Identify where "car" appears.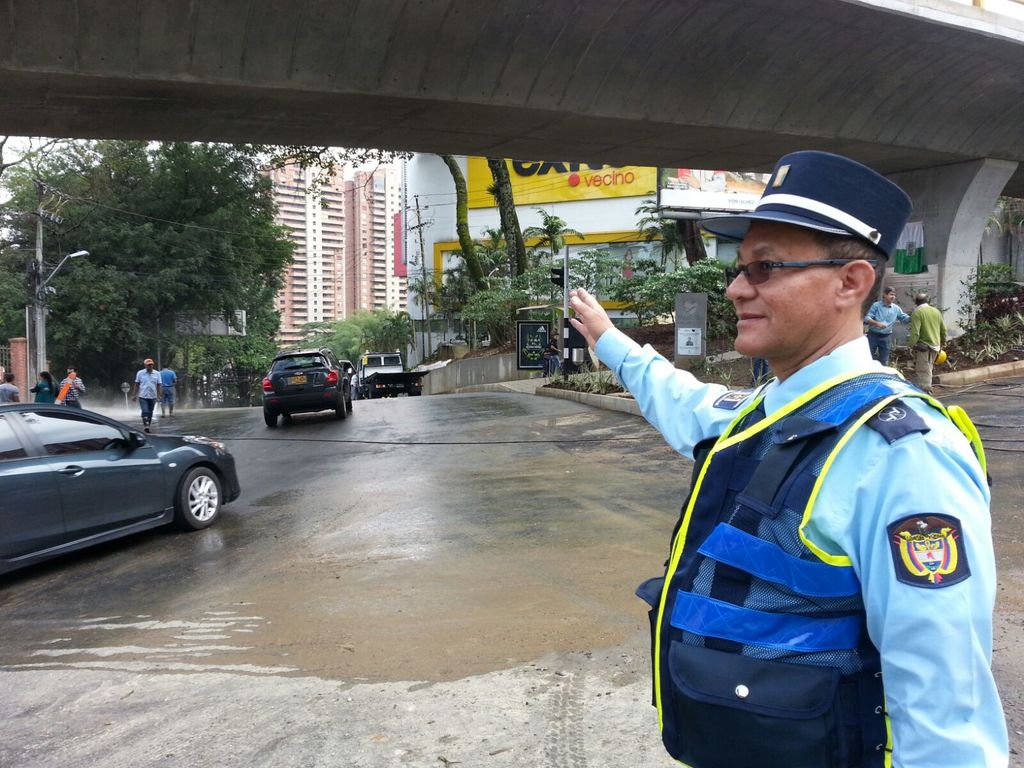
Appears at crop(263, 346, 353, 427).
